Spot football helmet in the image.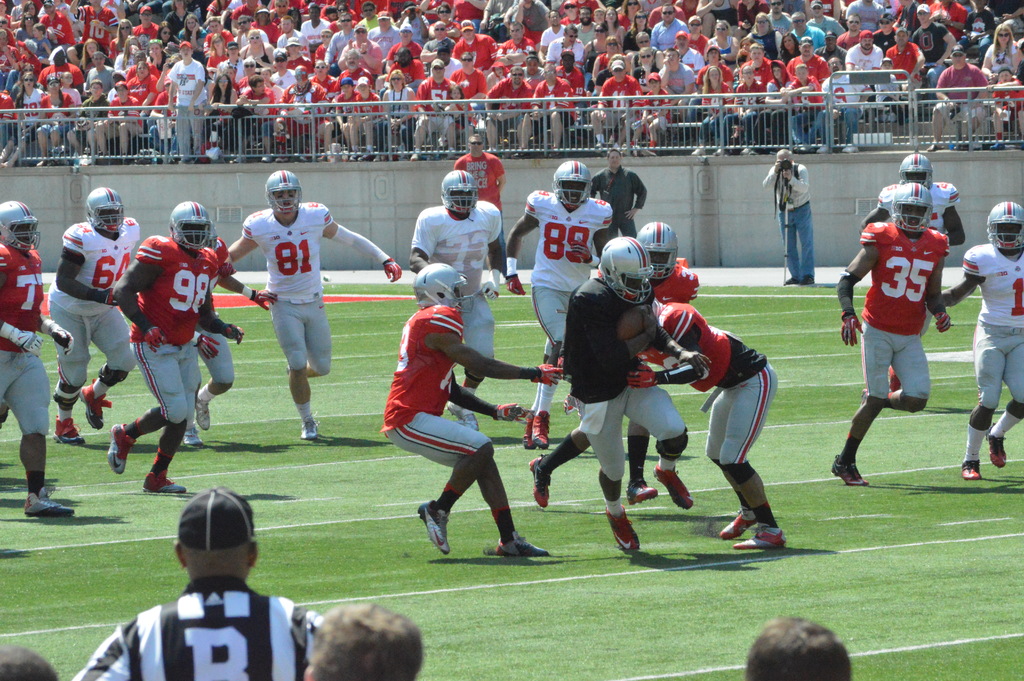
football helmet found at <box>894,155,933,188</box>.
